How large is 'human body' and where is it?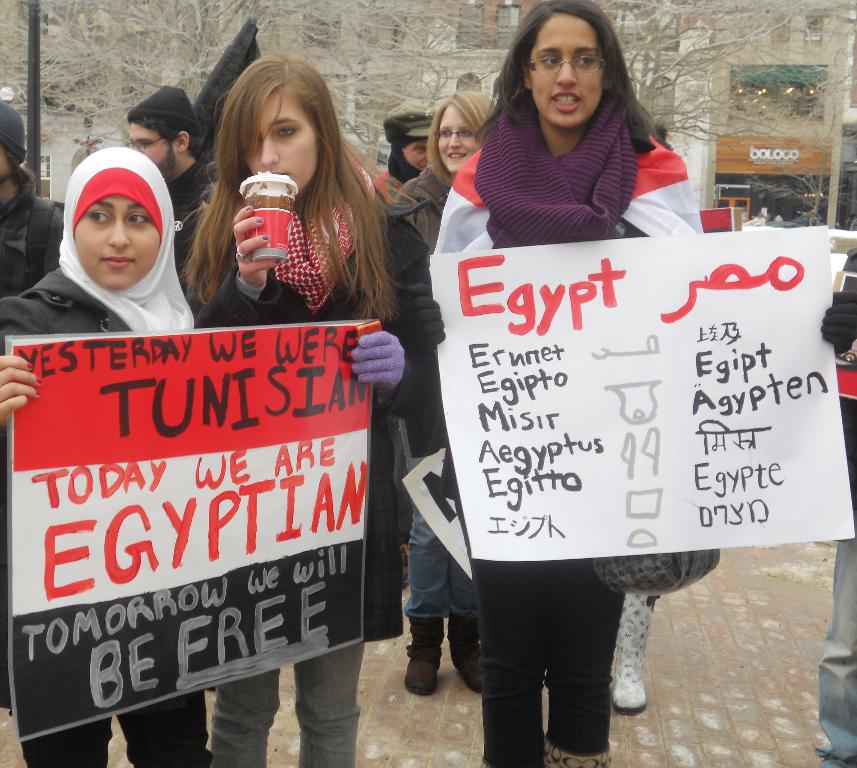
Bounding box: bbox=[431, 0, 702, 767].
